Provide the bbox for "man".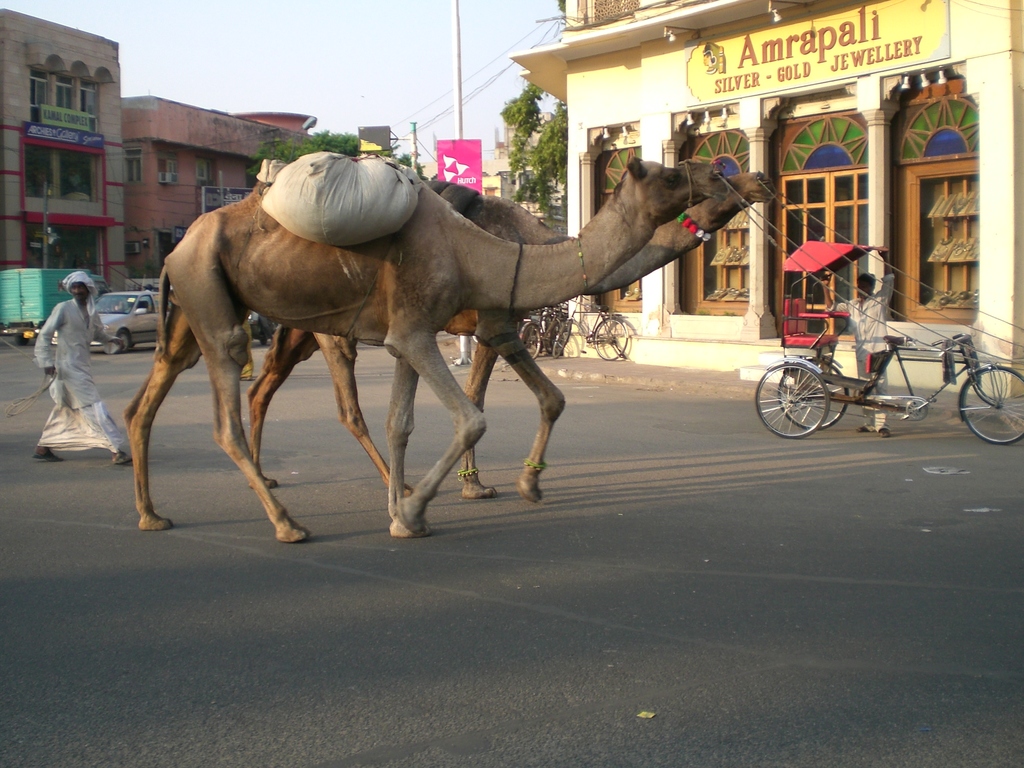
(35, 252, 131, 496).
